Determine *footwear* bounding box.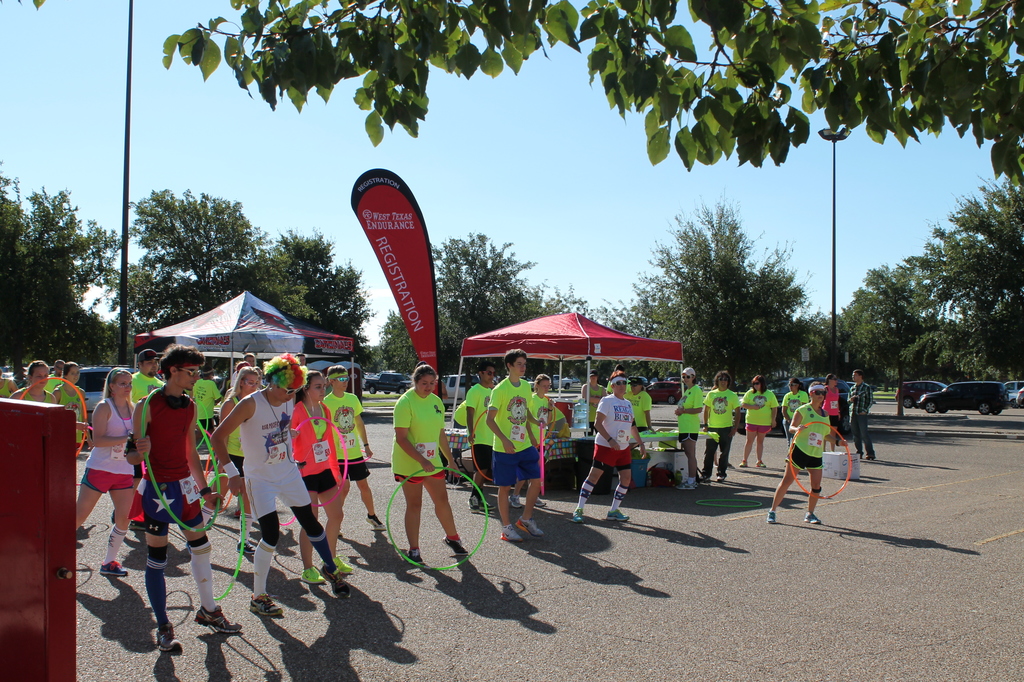
Determined: [189,601,243,635].
